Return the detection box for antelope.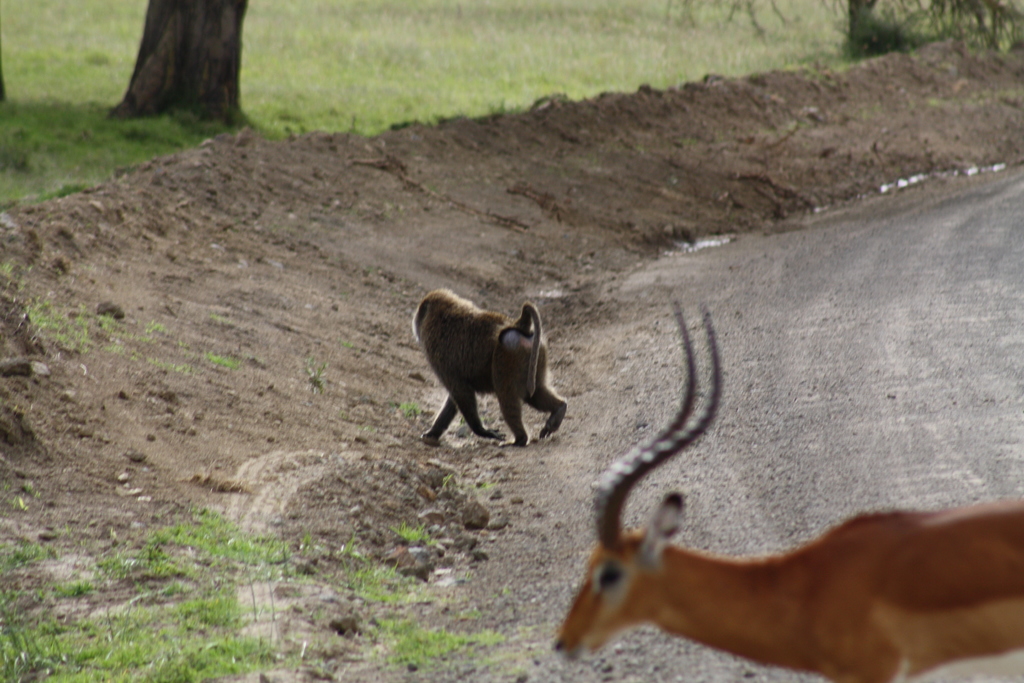
detection(554, 298, 1023, 682).
